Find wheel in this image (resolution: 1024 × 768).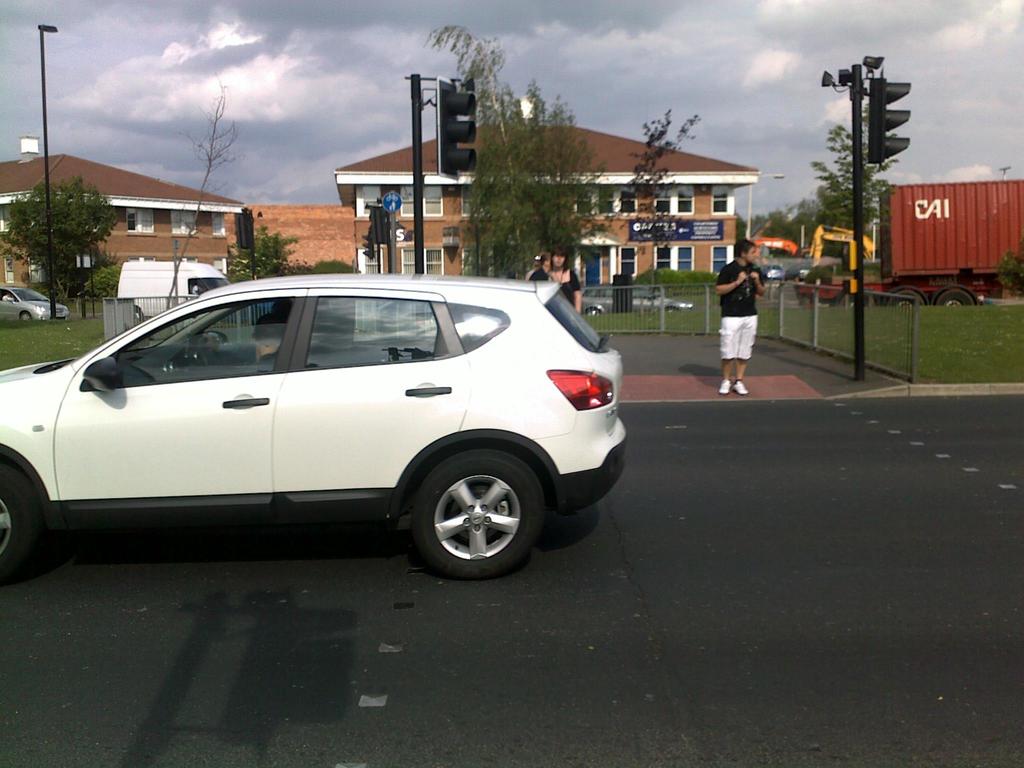
[left=888, top=290, right=918, bottom=307].
